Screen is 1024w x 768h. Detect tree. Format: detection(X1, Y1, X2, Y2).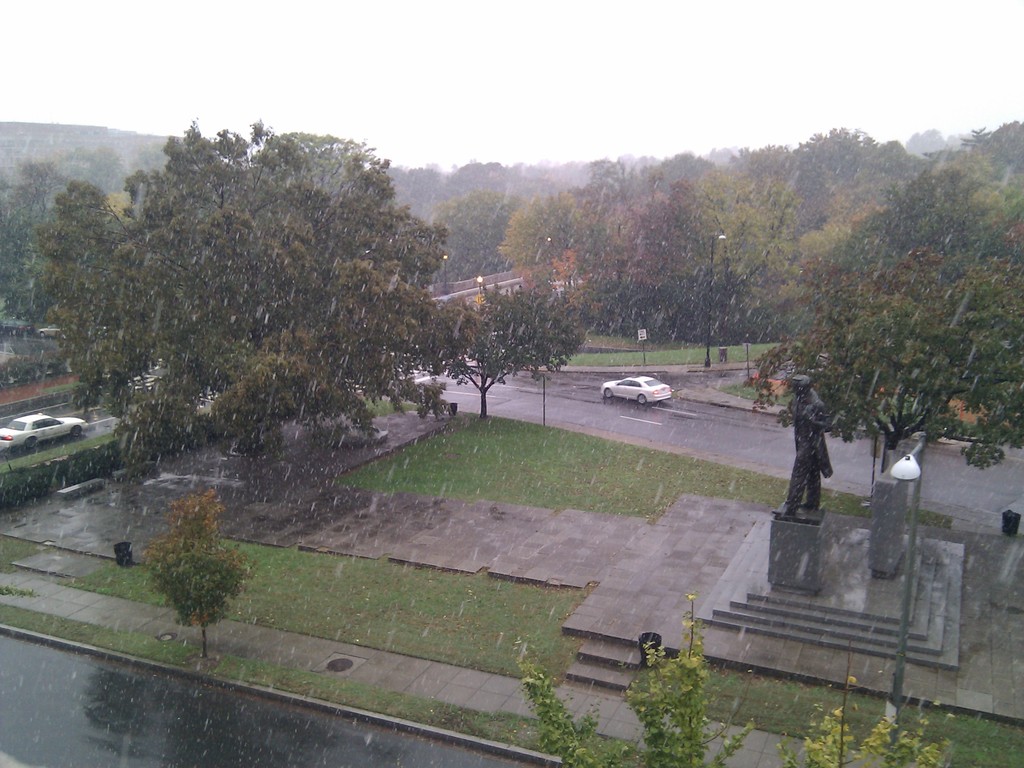
detection(0, 162, 58, 327).
